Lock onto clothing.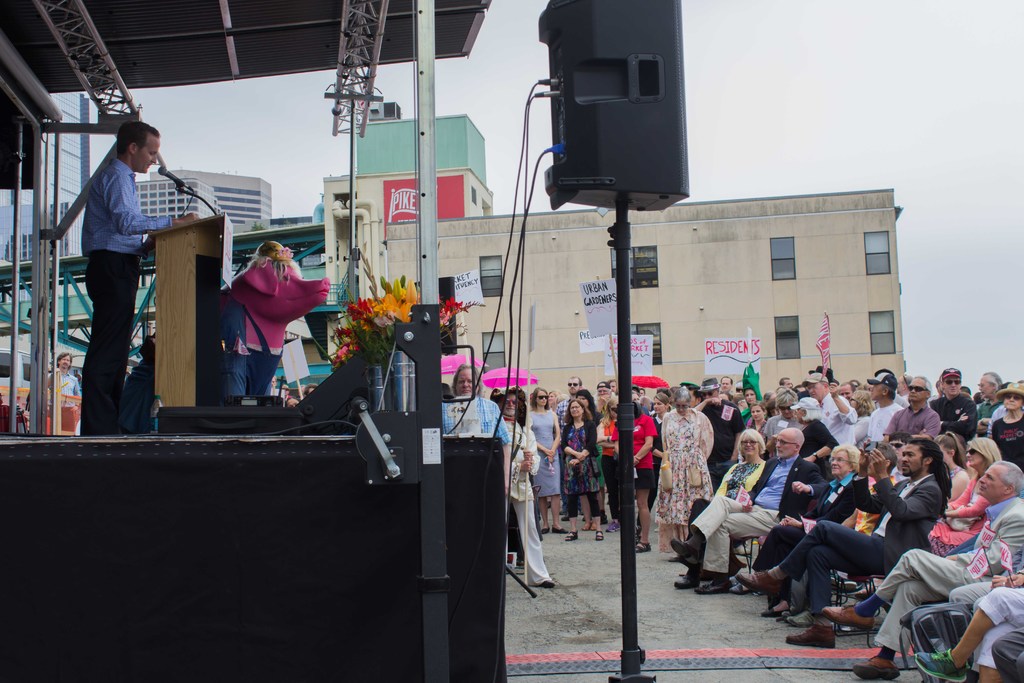
Locked: [x1=856, y1=397, x2=906, y2=446].
